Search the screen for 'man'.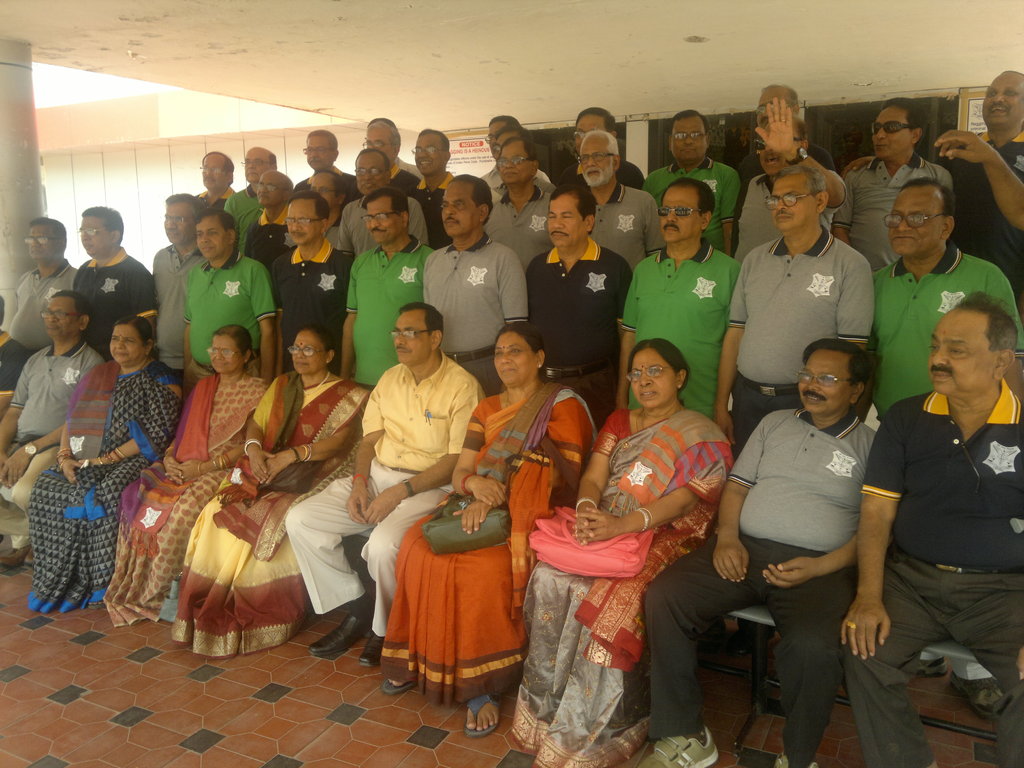
Found at (left=470, top=107, right=525, bottom=198).
